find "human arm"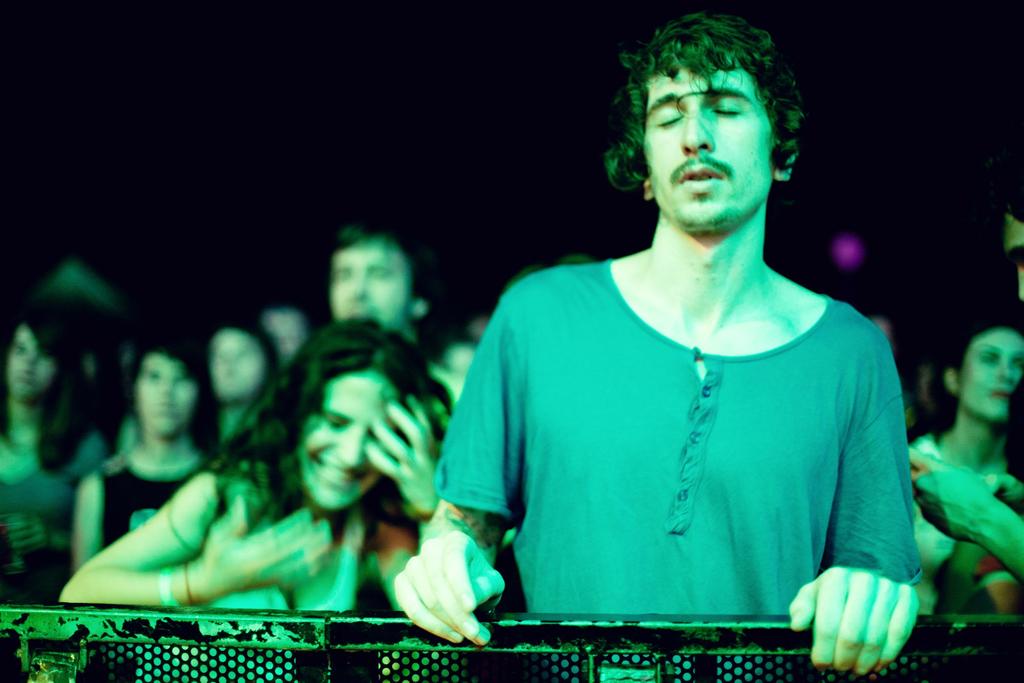
[1,511,62,557]
